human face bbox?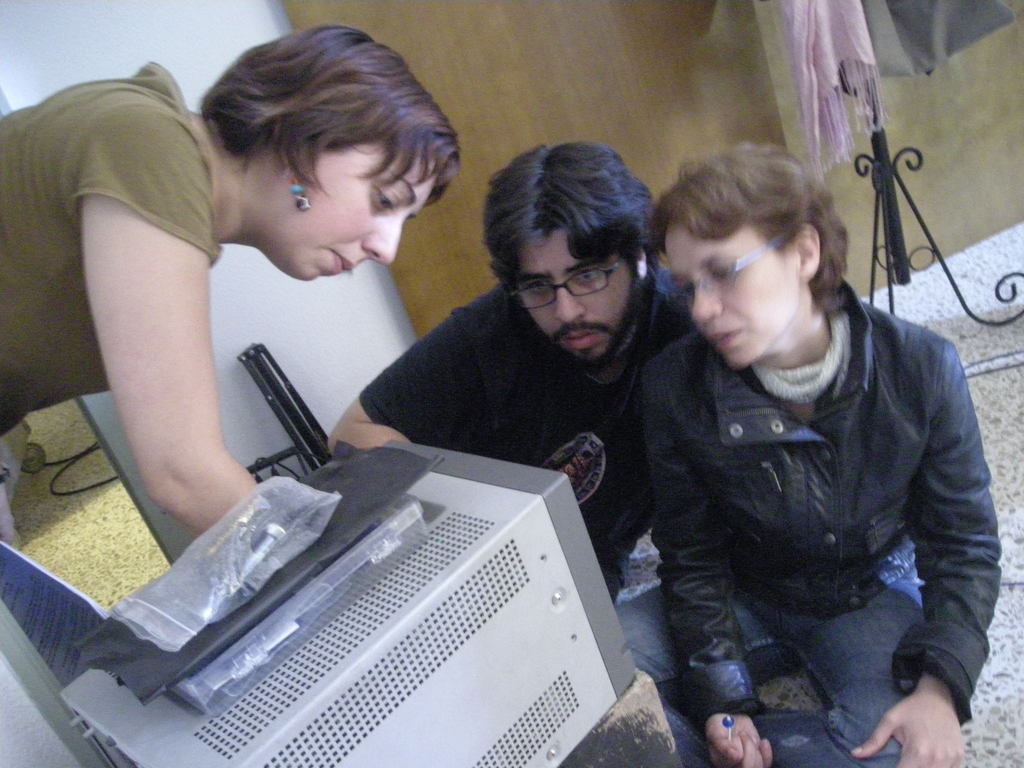
300,134,436,289
